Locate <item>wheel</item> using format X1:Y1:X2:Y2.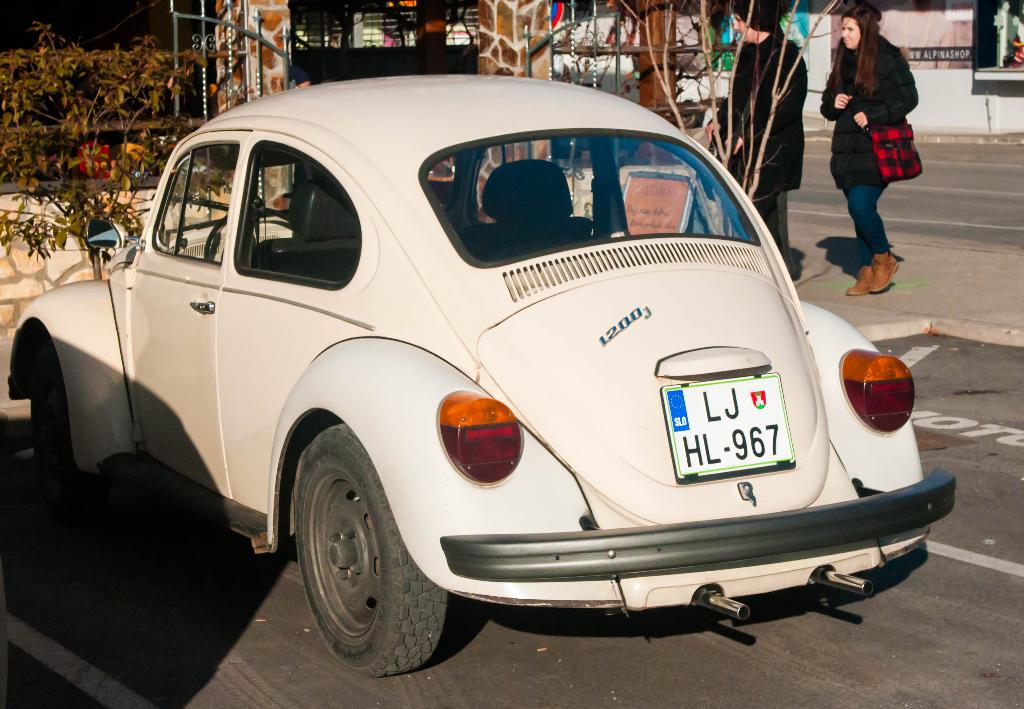
282:428:420:679.
